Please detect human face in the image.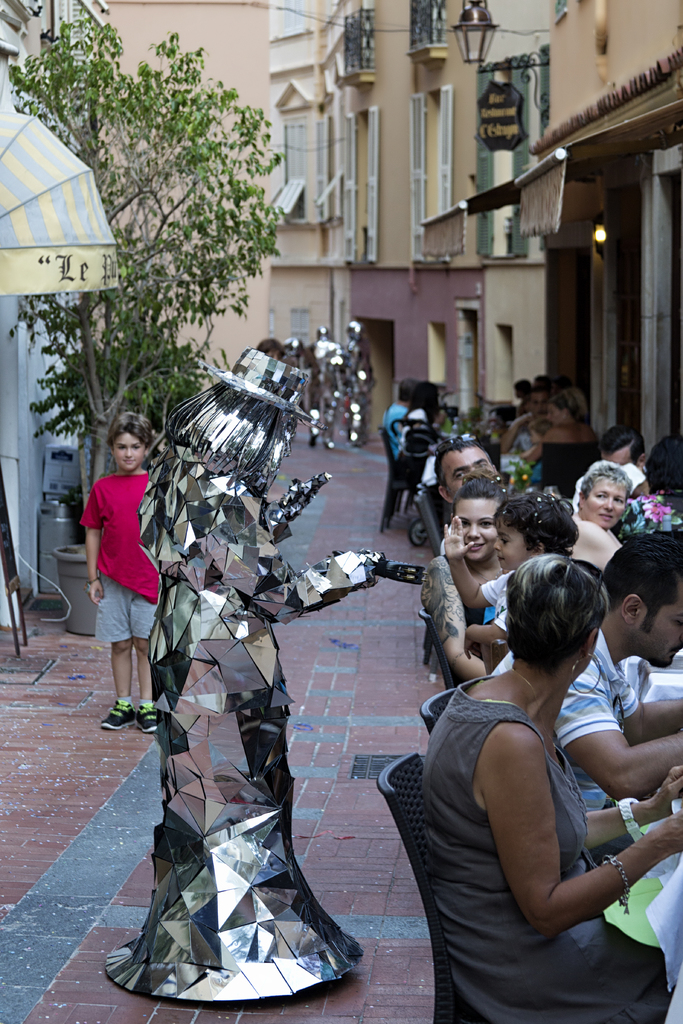
654/595/682/665.
